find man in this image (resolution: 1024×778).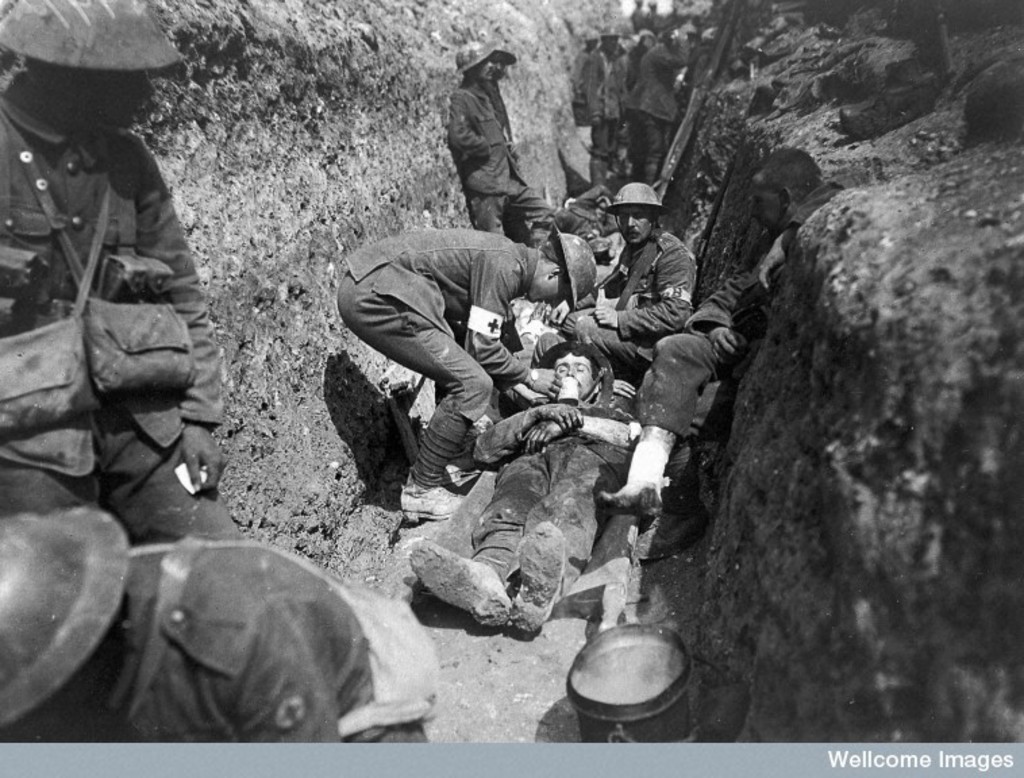
<bbox>412, 344, 640, 635</bbox>.
